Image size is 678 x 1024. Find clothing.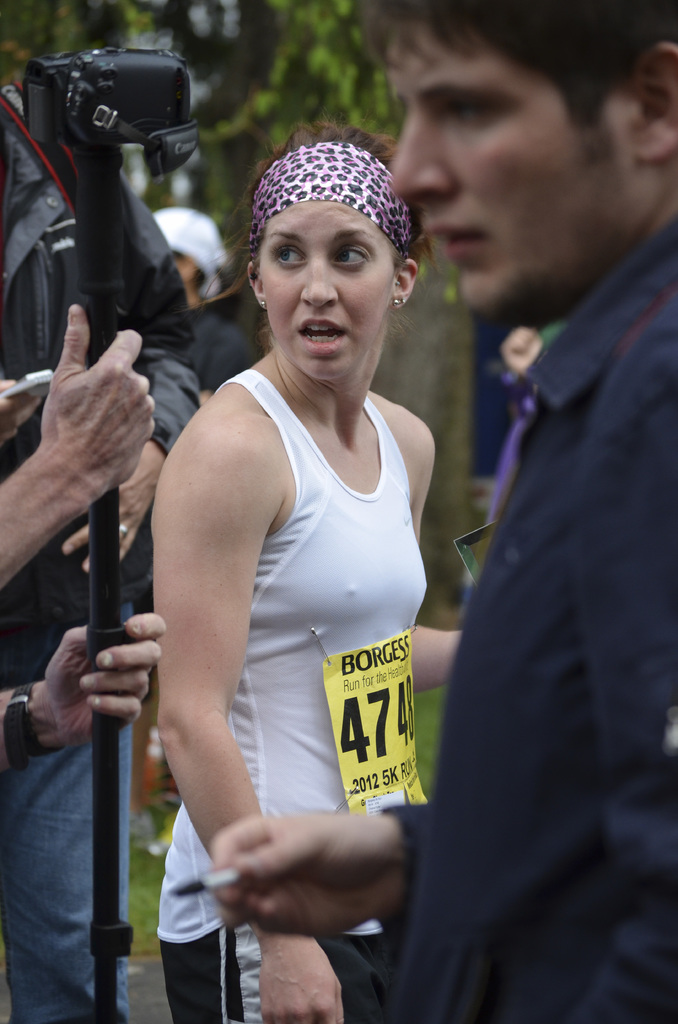
box(141, 335, 408, 913).
